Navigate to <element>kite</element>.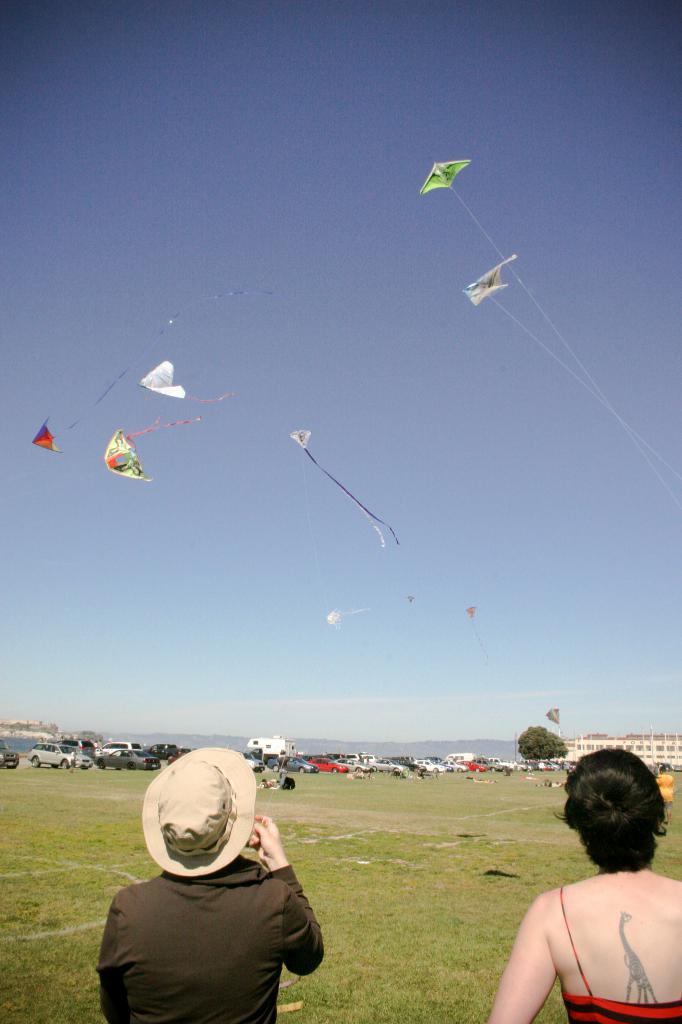
Navigation target: 461, 251, 520, 307.
